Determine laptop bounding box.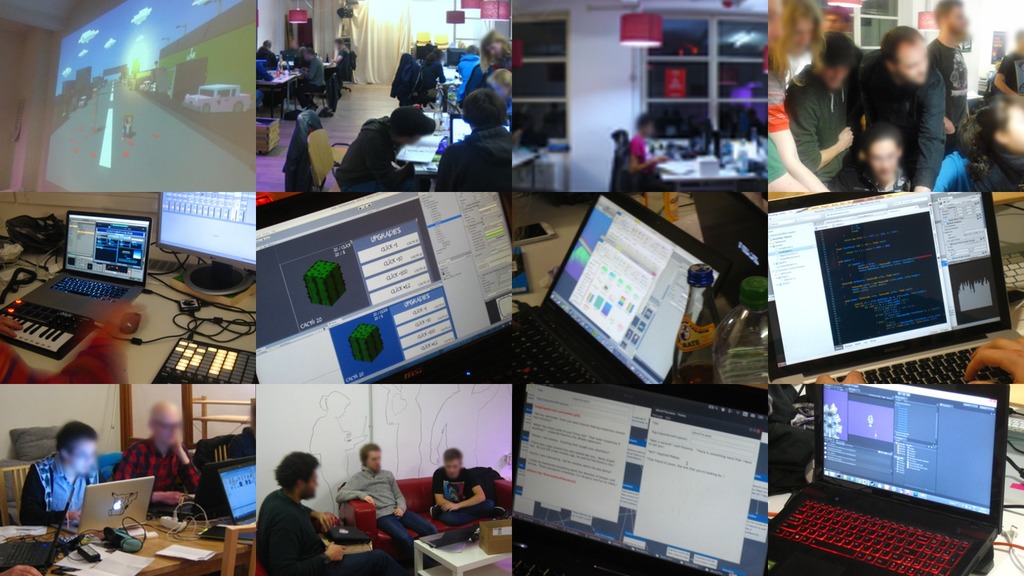
Determined: 776/371/1007/571.
